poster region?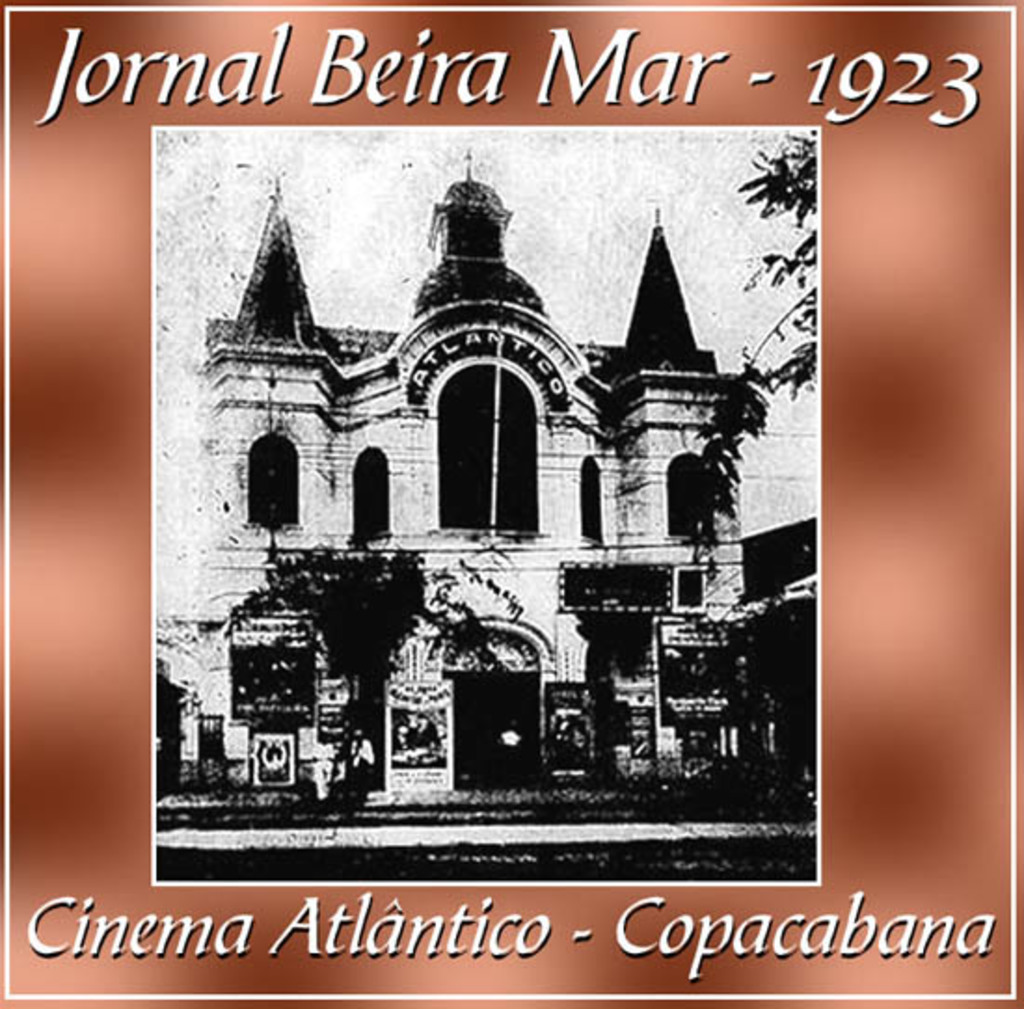
0, 4, 1020, 1007
